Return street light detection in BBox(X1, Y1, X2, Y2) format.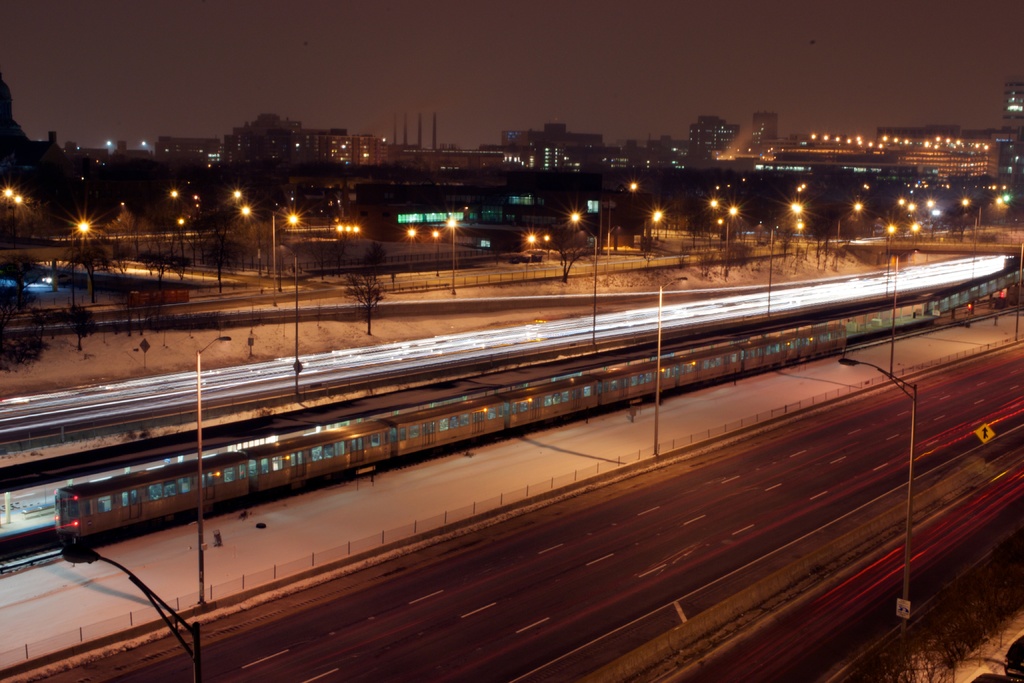
BBox(431, 227, 441, 279).
